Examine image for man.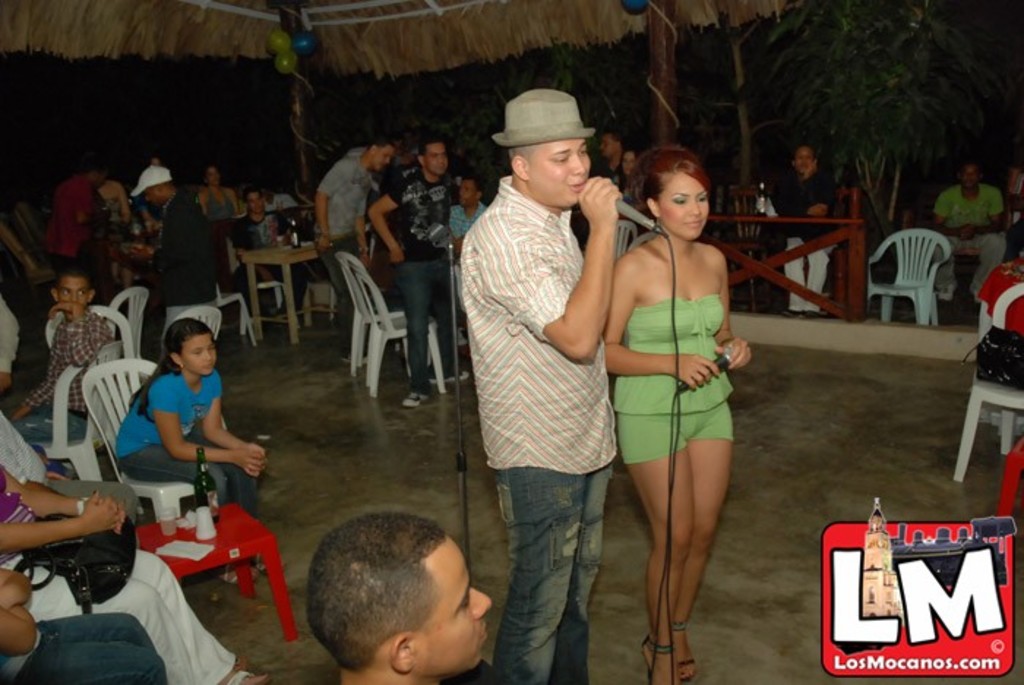
Examination result: bbox=(364, 133, 461, 410).
